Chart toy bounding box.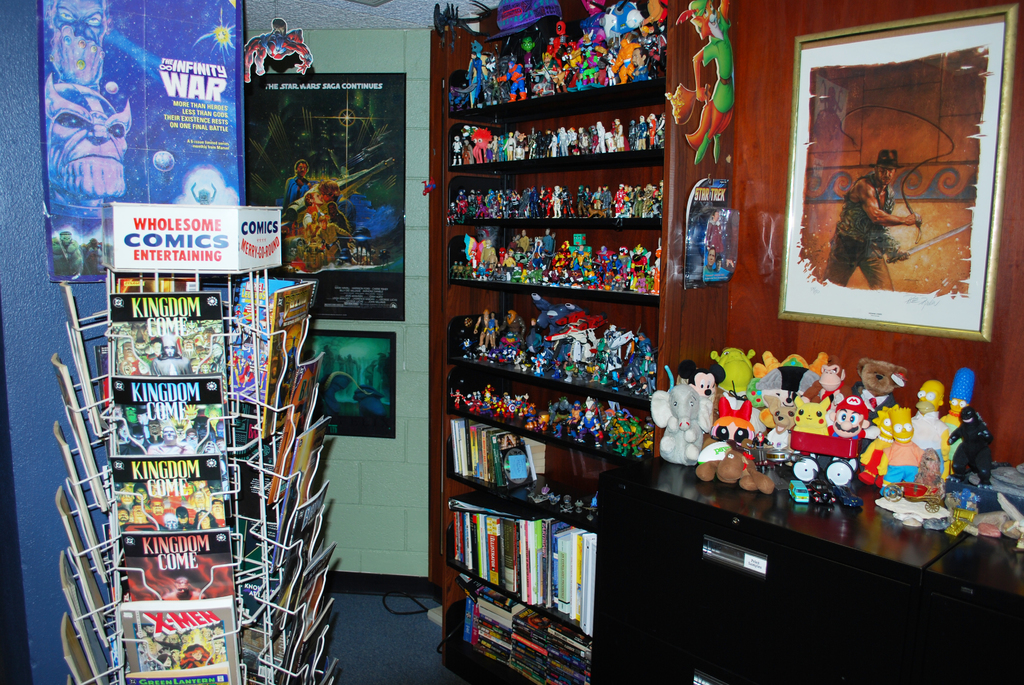
Charted: [650,378,708,464].
